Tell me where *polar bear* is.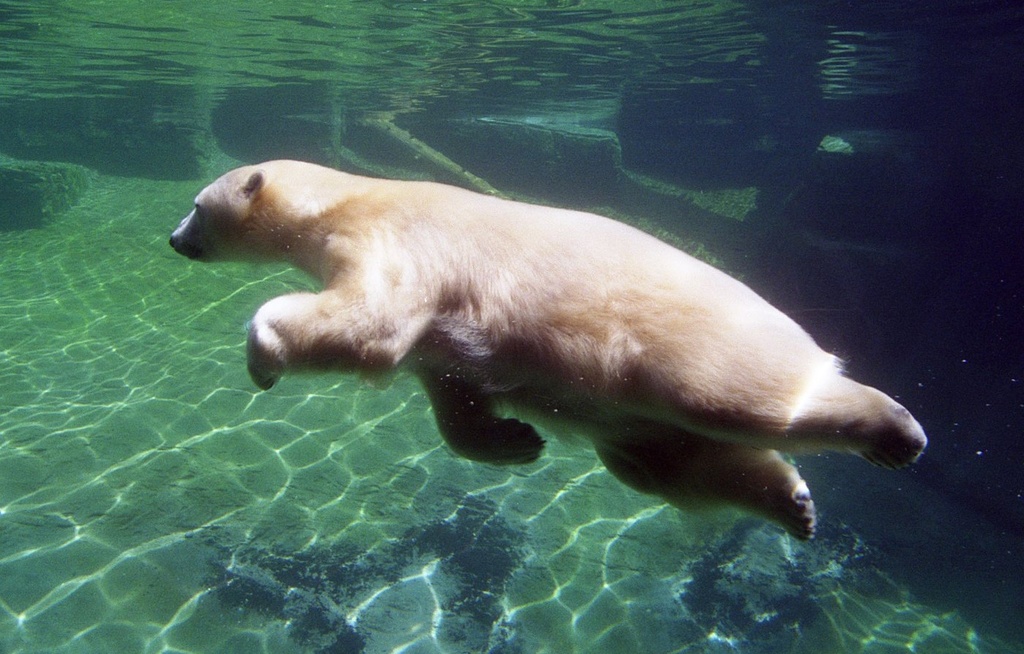
*polar bear* is at 167 154 929 549.
